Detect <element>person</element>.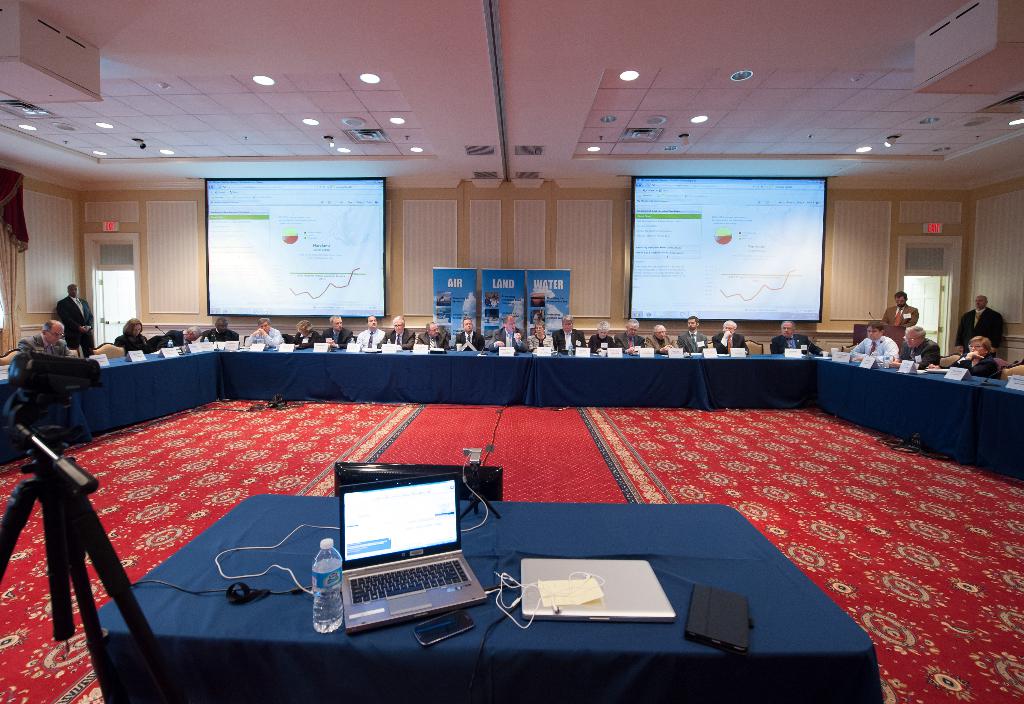
Detected at l=681, t=315, r=711, b=357.
